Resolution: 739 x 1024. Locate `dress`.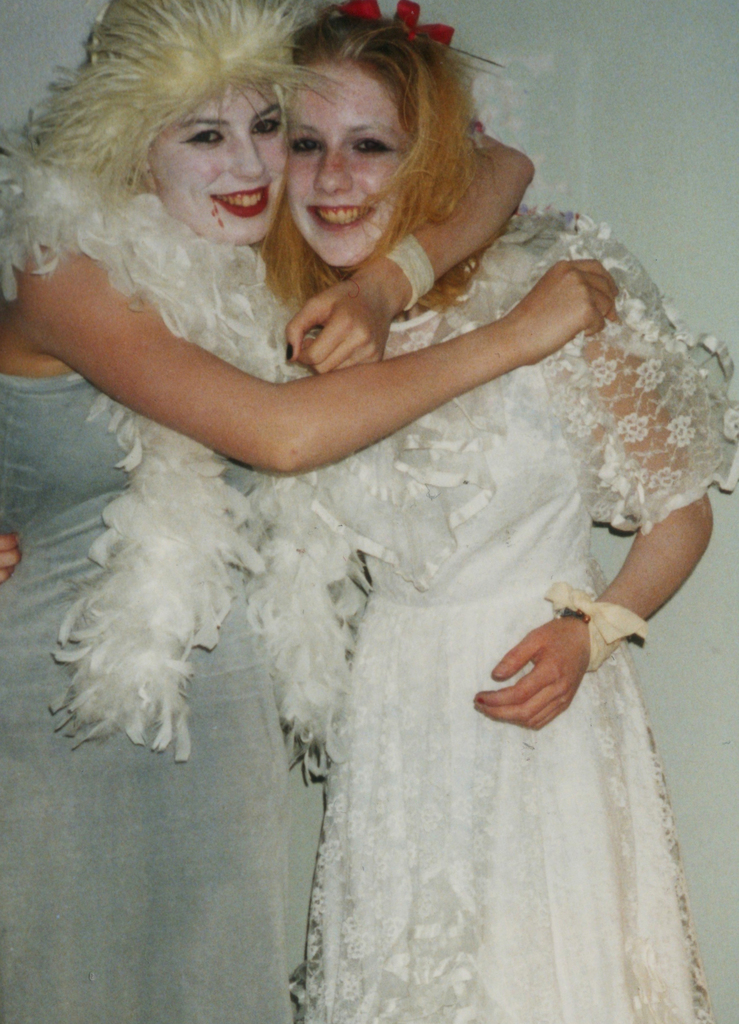
crop(297, 204, 736, 1023).
